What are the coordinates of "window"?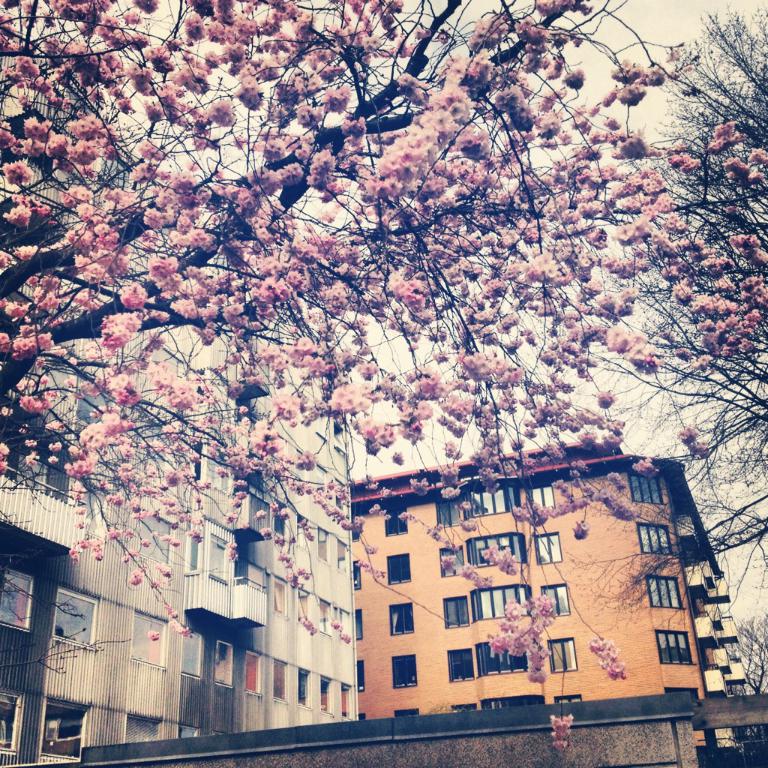
{"x1": 386, "y1": 553, "x2": 410, "y2": 586}.
